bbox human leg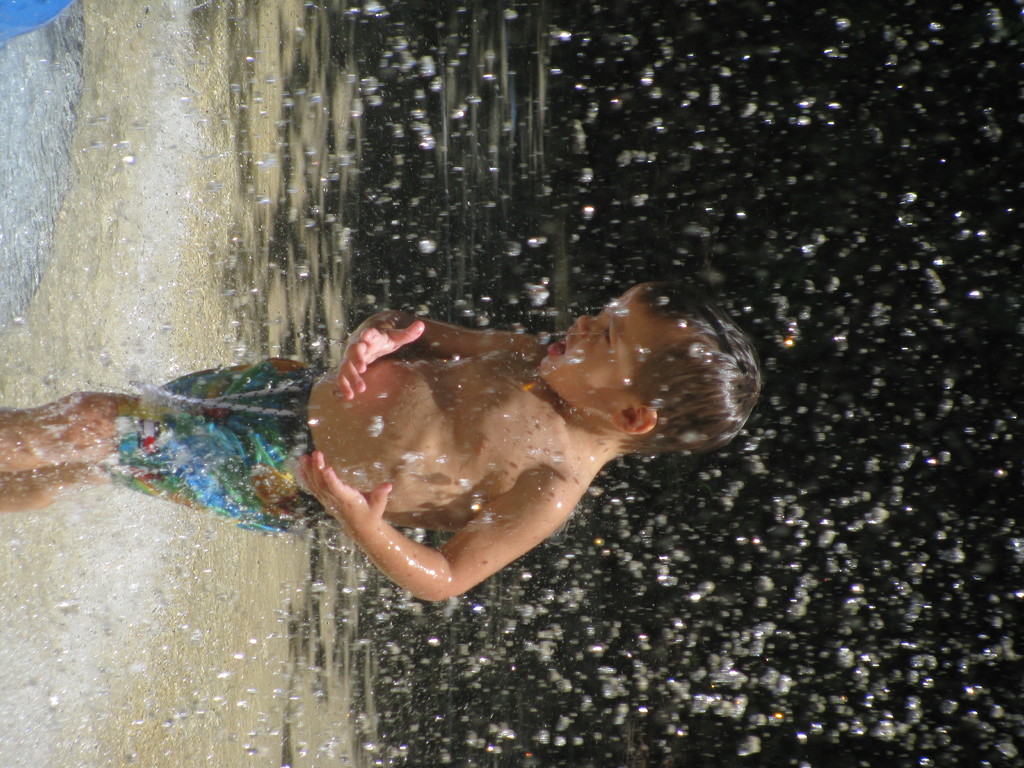
region(0, 349, 327, 544)
